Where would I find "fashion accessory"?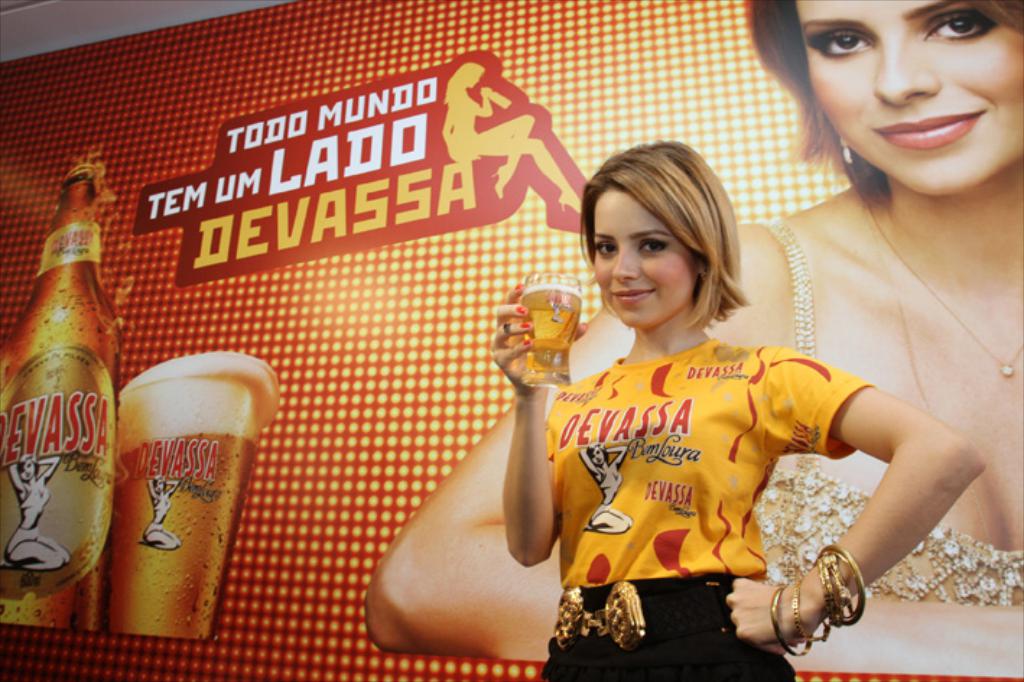
At x1=793 y1=569 x2=832 y2=643.
